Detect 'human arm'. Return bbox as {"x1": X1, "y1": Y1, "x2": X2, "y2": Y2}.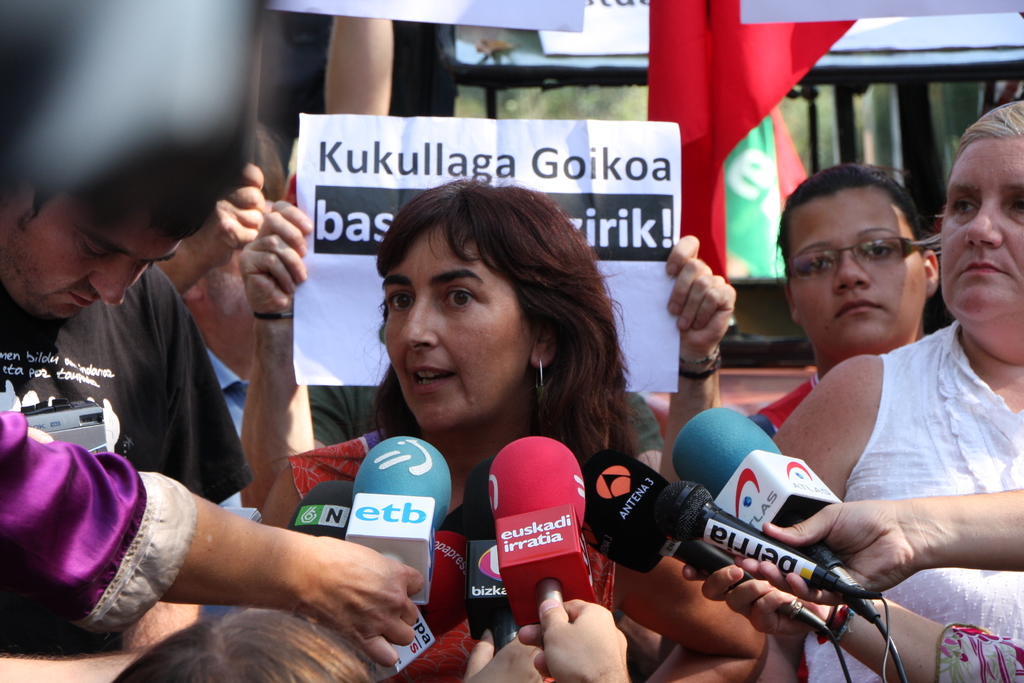
{"x1": 515, "y1": 589, "x2": 628, "y2": 682}.
